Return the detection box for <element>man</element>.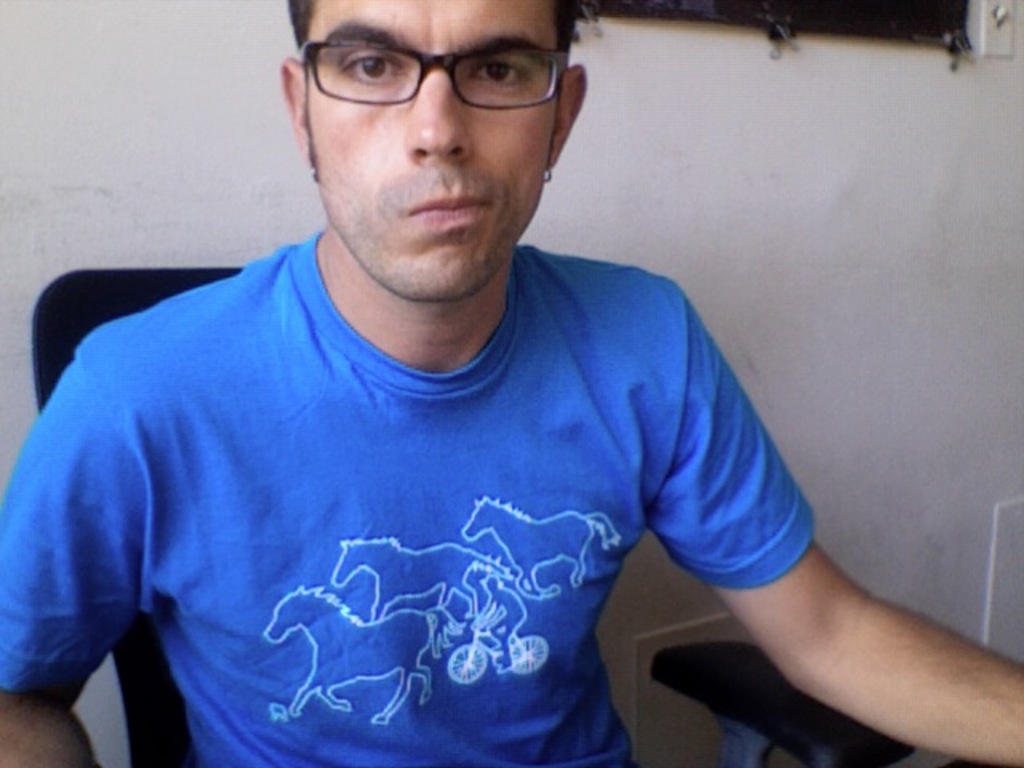
(x1=35, y1=0, x2=934, y2=767).
